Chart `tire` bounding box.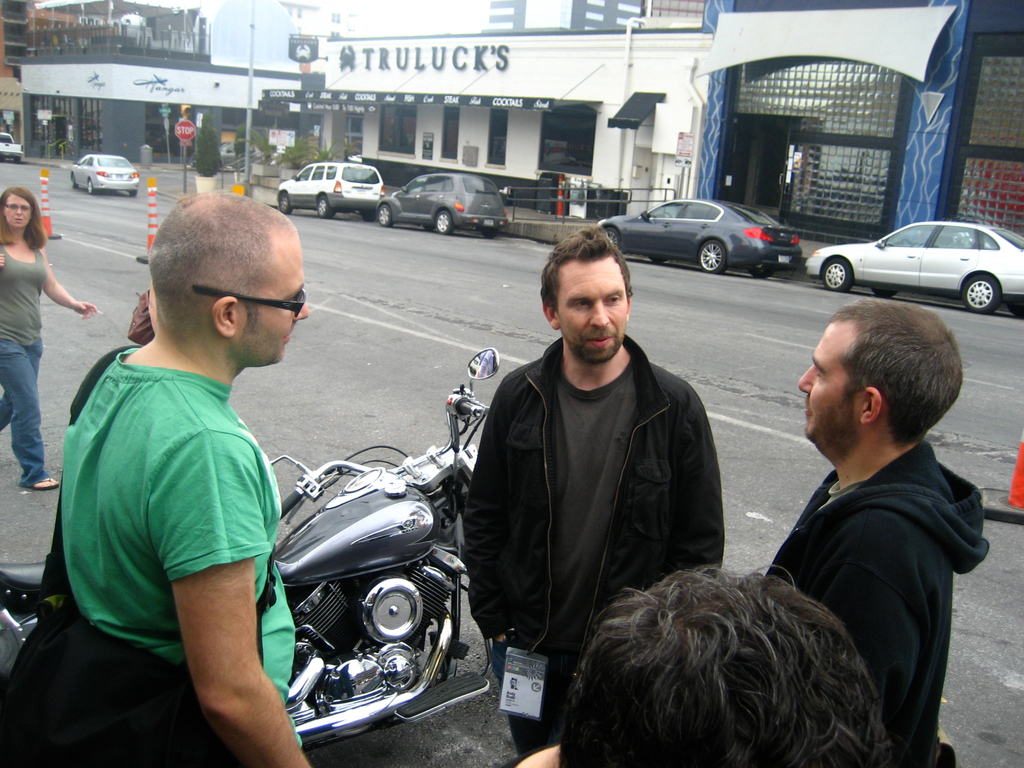
Charted: left=698, top=239, right=727, bottom=273.
